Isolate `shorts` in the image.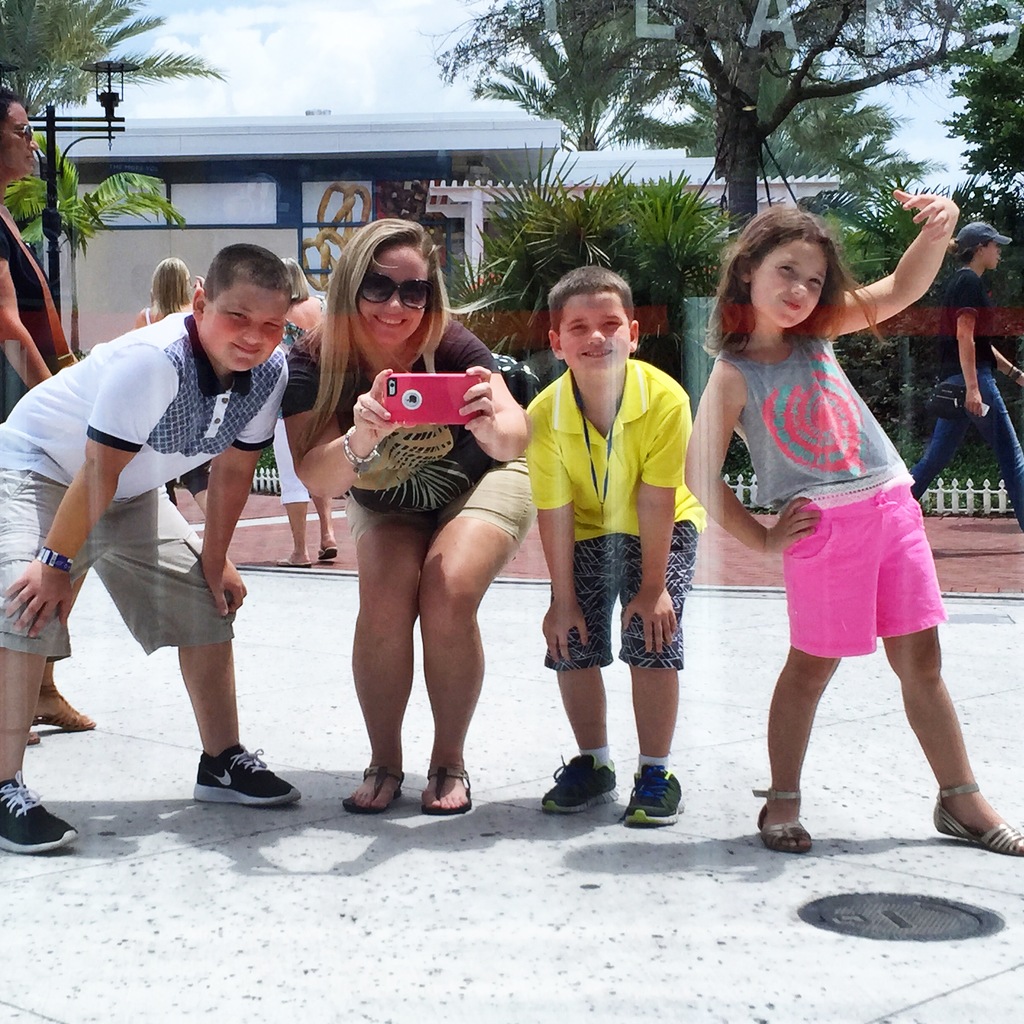
Isolated region: left=536, top=520, right=695, bottom=672.
